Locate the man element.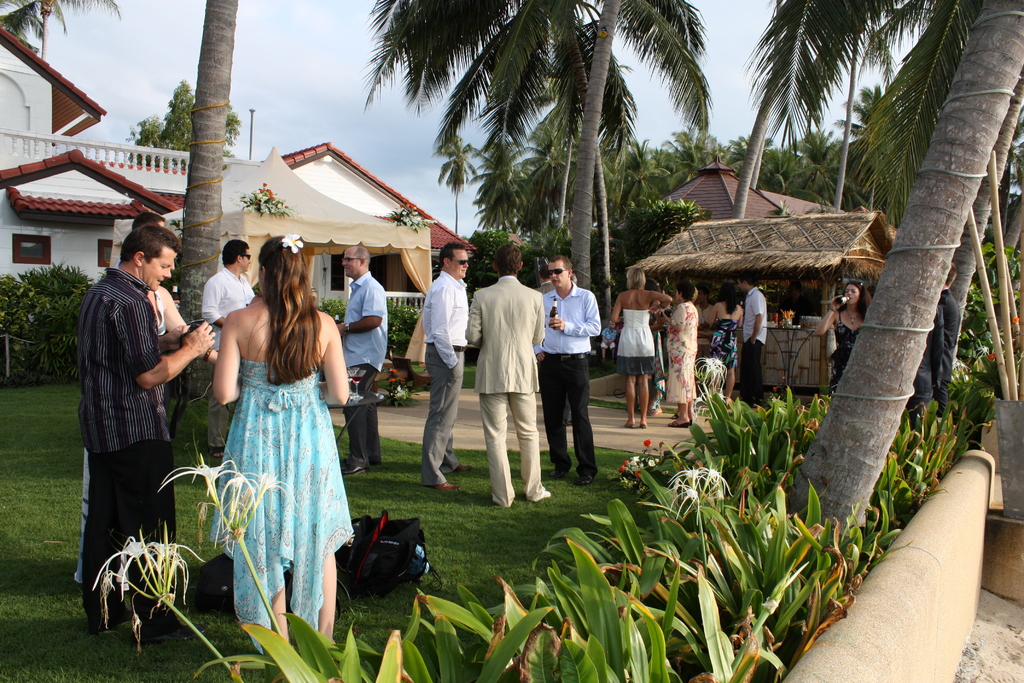
Element bbox: x1=534, y1=255, x2=602, y2=486.
